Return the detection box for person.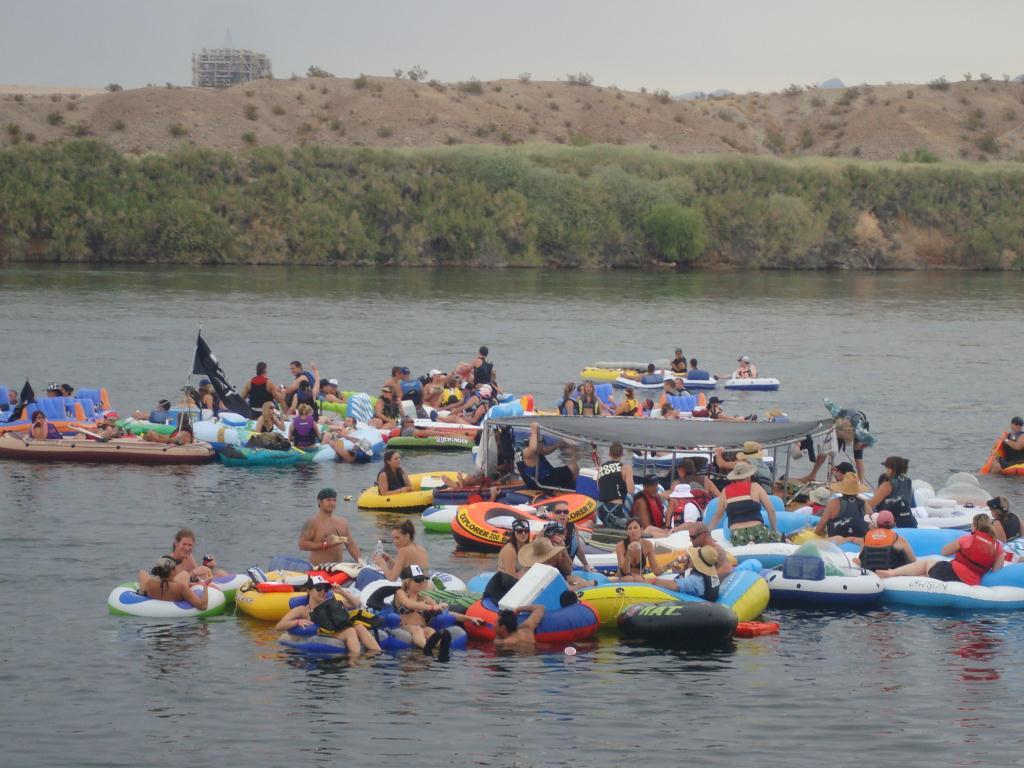
detection(658, 546, 719, 601).
